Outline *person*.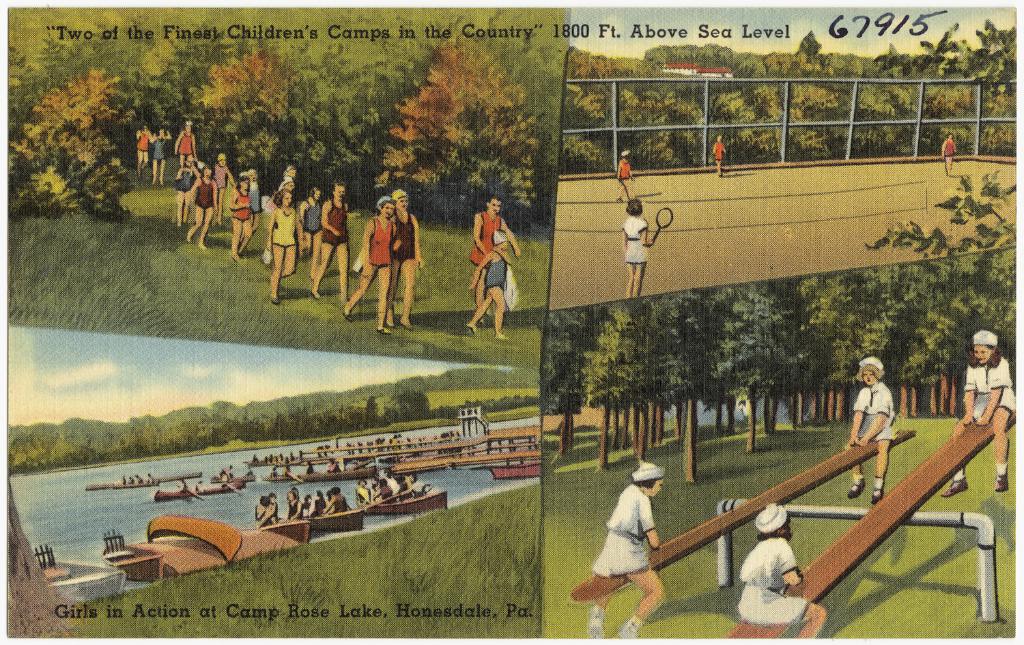
Outline: <bbox>188, 164, 223, 248</bbox>.
